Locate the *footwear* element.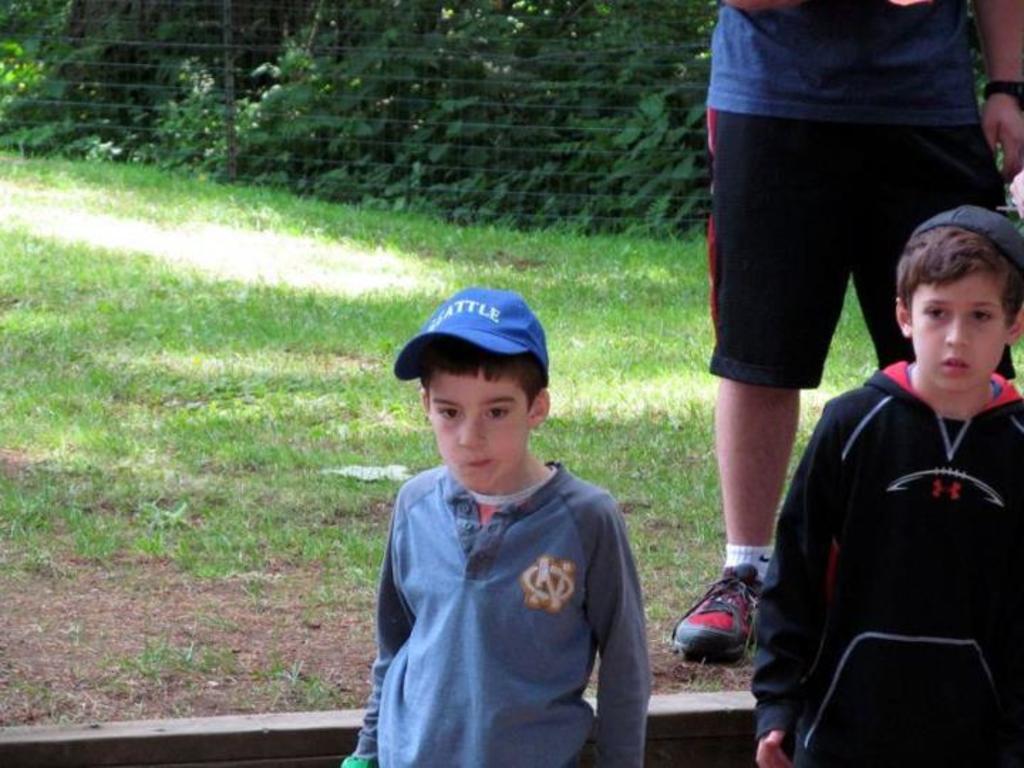
Element bbox: l=681, t=580, r=762, b=677.
